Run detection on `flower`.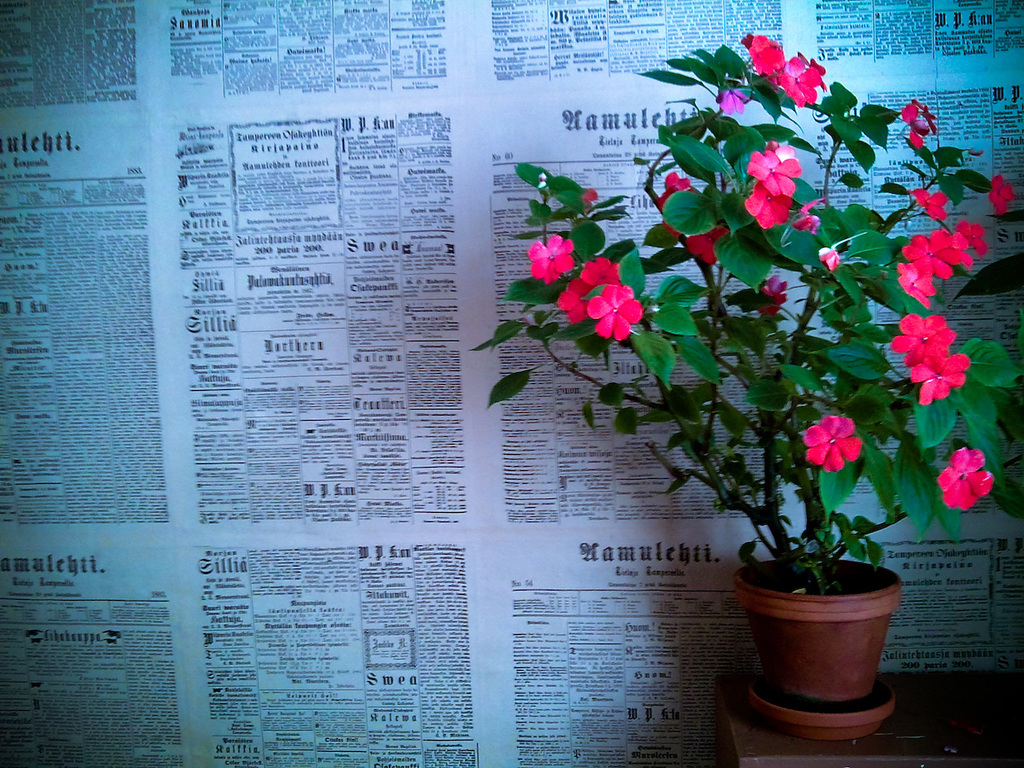
Result: [left=526, top=235, right=573, bottom=285].
